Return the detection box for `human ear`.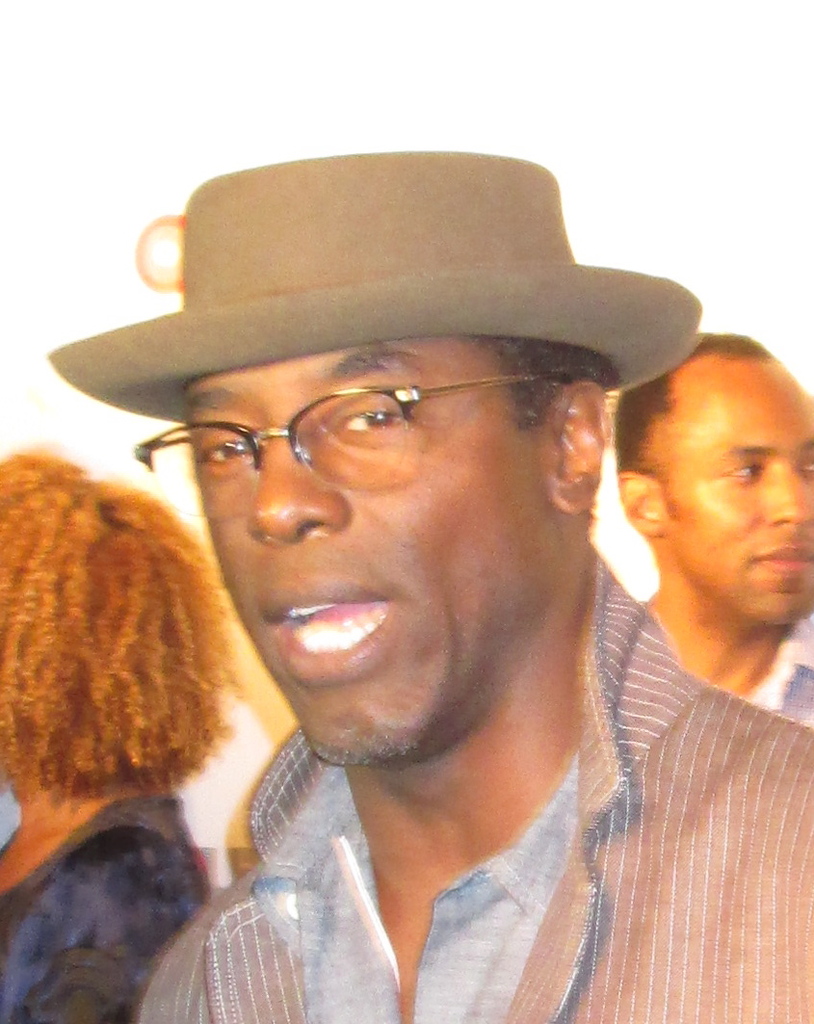
[619,473,664,540].
